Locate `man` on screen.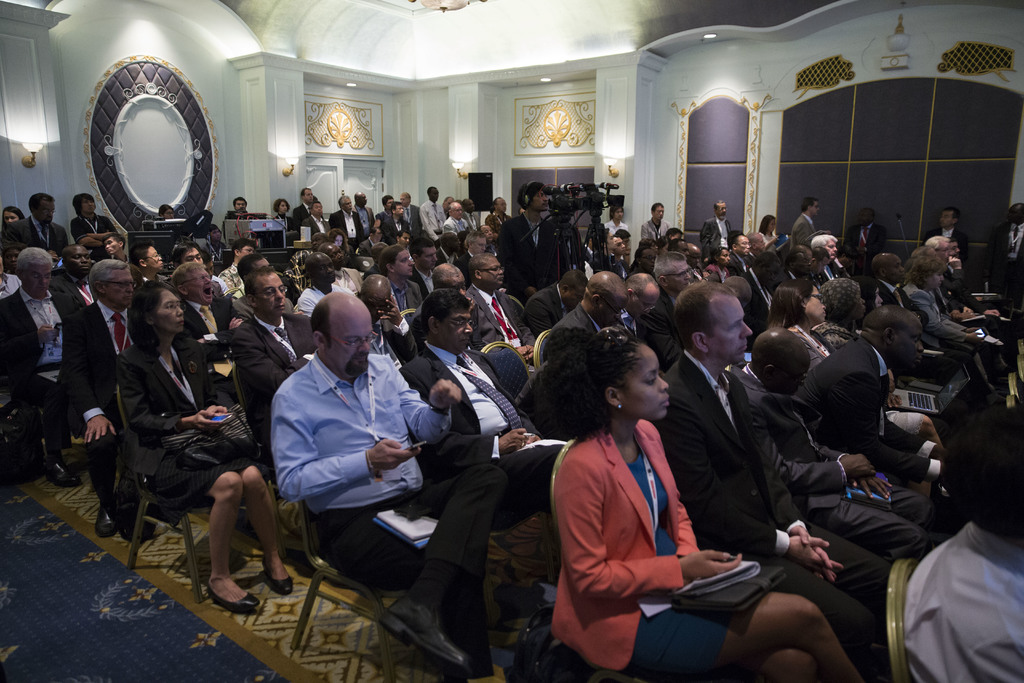
On screen at [x1=218, y1=195, x2=253, y2=230].
